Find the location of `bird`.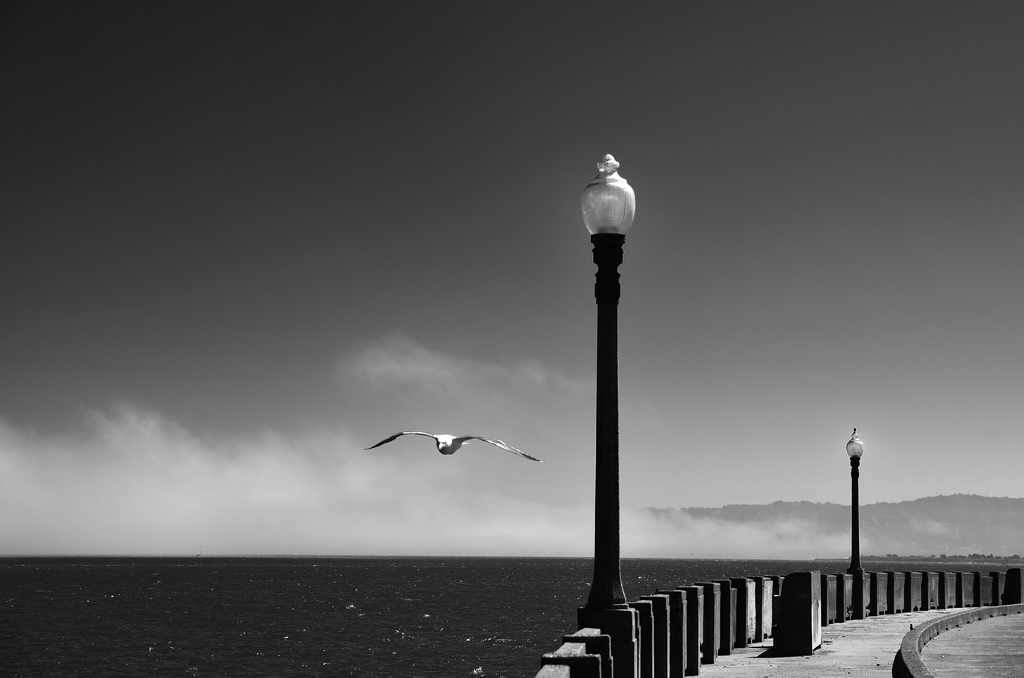
Location: detection(366, 423, 546, 481).
